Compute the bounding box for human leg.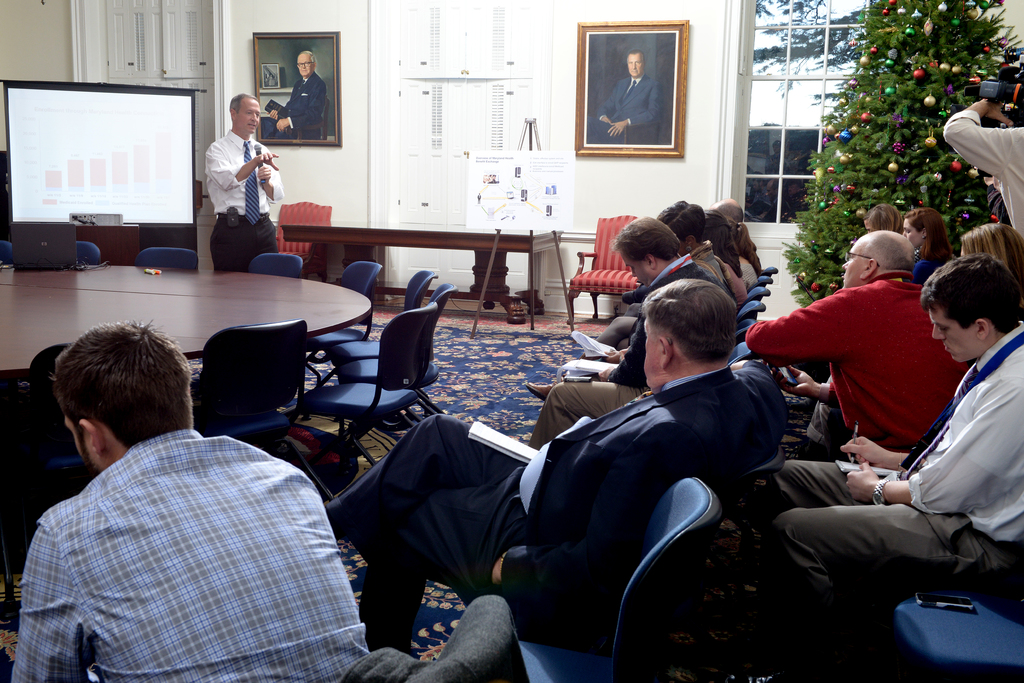
box(216, 224, 275, 269).
